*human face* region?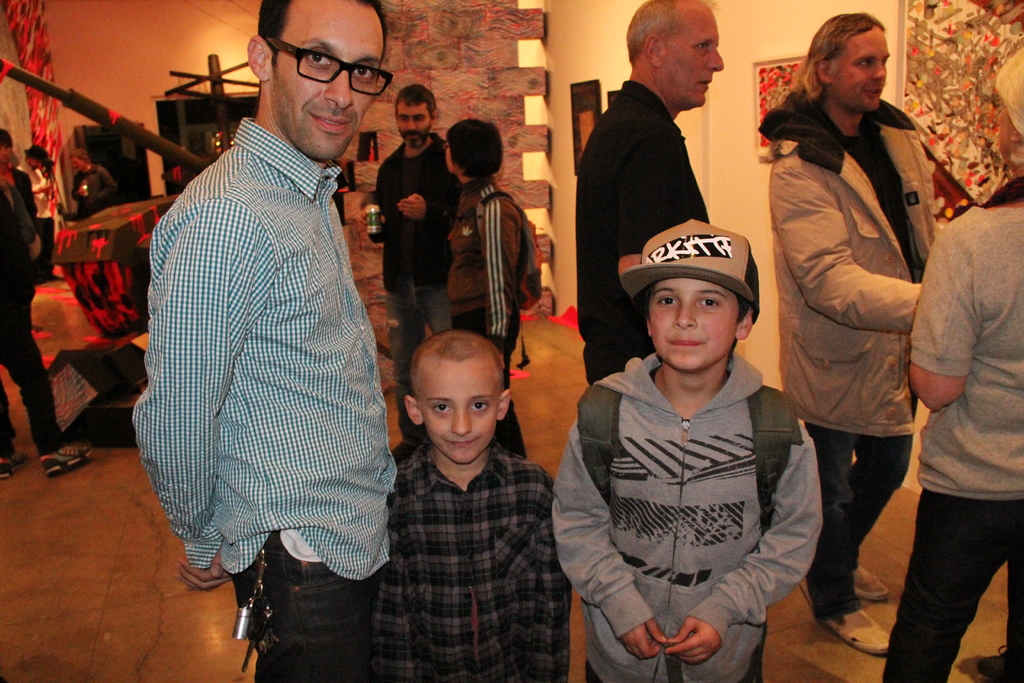
bbox=(997, 105, 1014, 153)
